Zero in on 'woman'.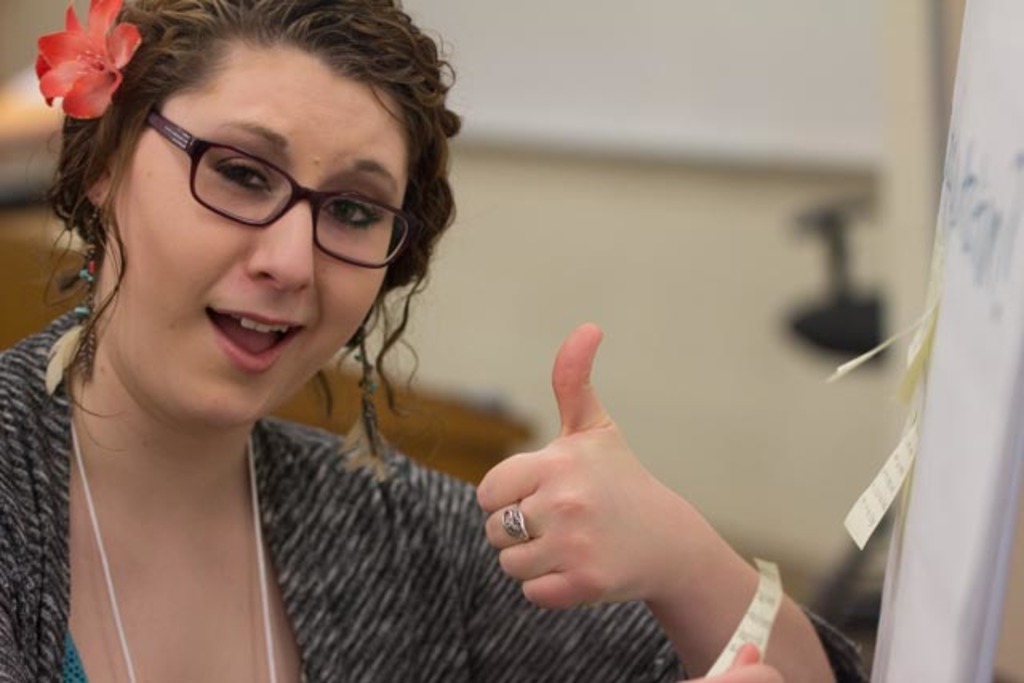
Zeroed in: bbox=[3, 0, 859, 681].
